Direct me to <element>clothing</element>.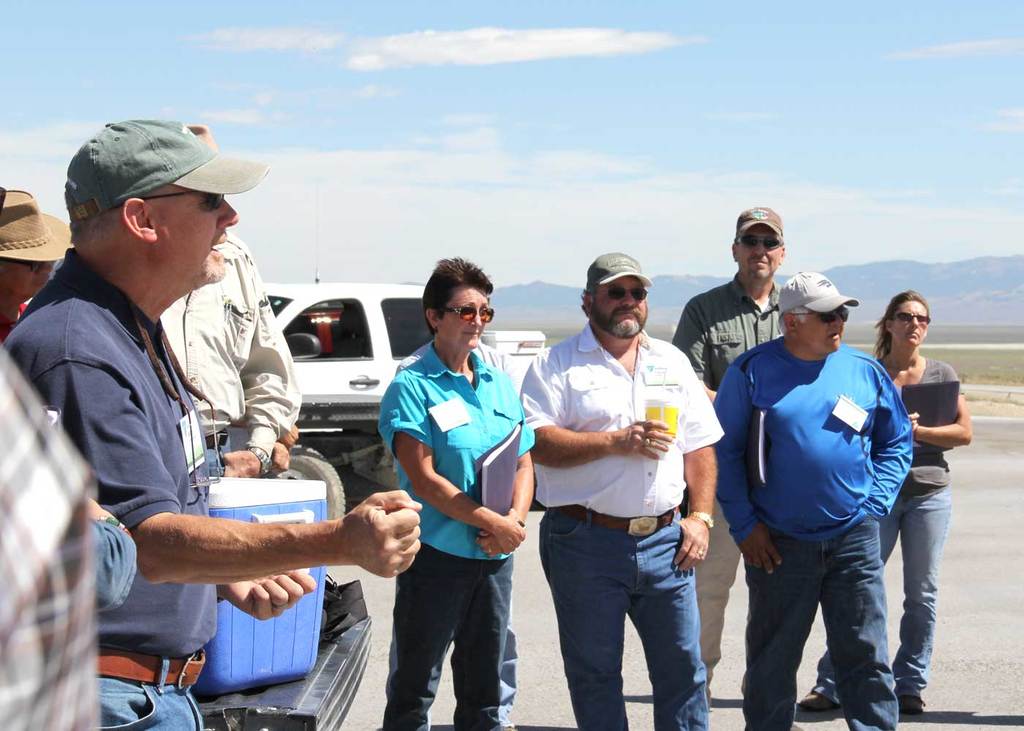
Direction: left=519, top=323, right=720, bottom=730.
